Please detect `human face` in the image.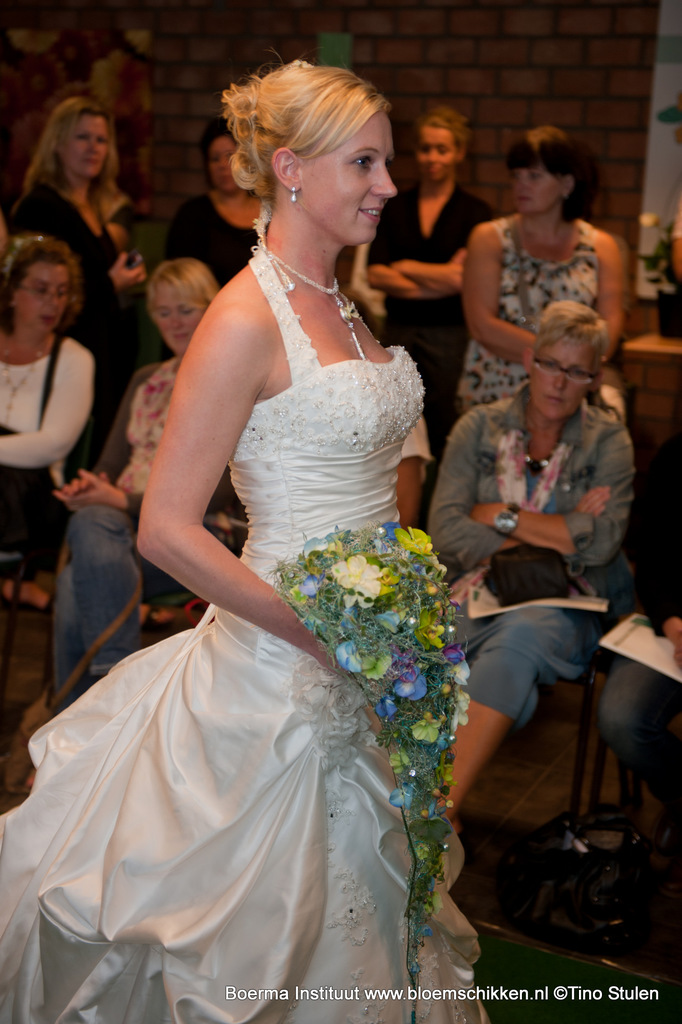
left=155, top=294, right=202, bottom=357.
